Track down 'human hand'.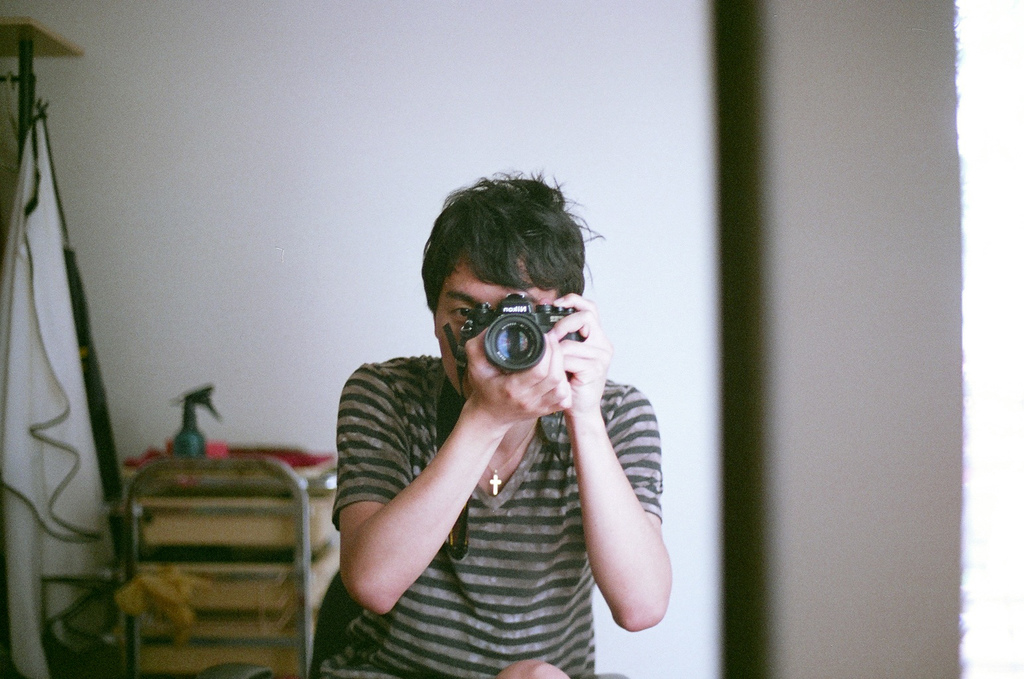
Tracked to (left=466, top=325, right=572, bottom=426).
